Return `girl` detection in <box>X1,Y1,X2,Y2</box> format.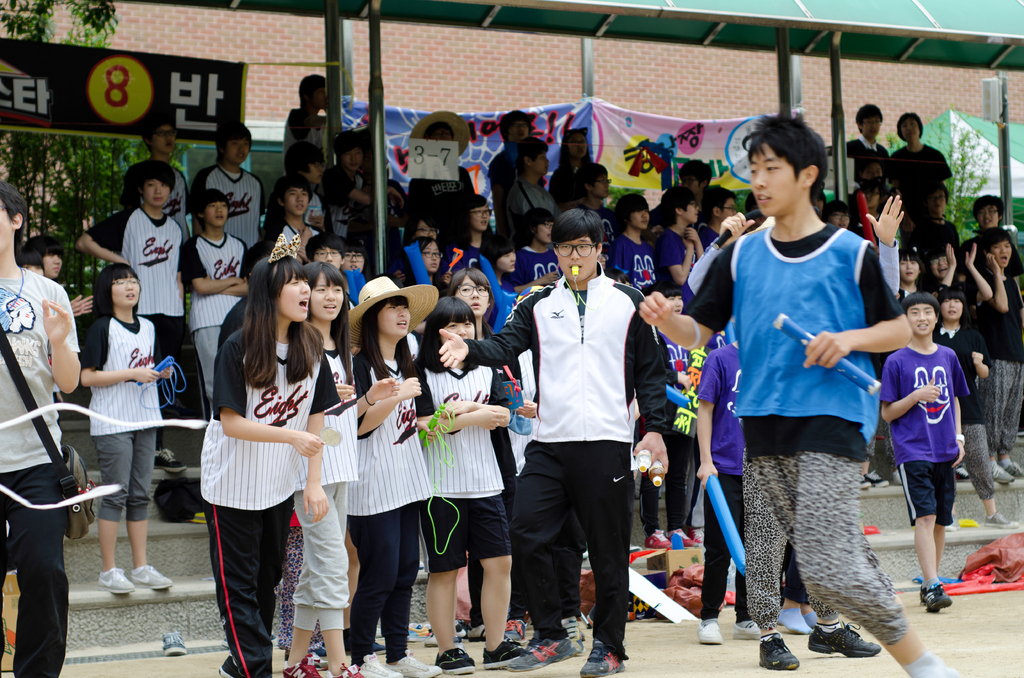
<box>346,264,440,677</box>.
